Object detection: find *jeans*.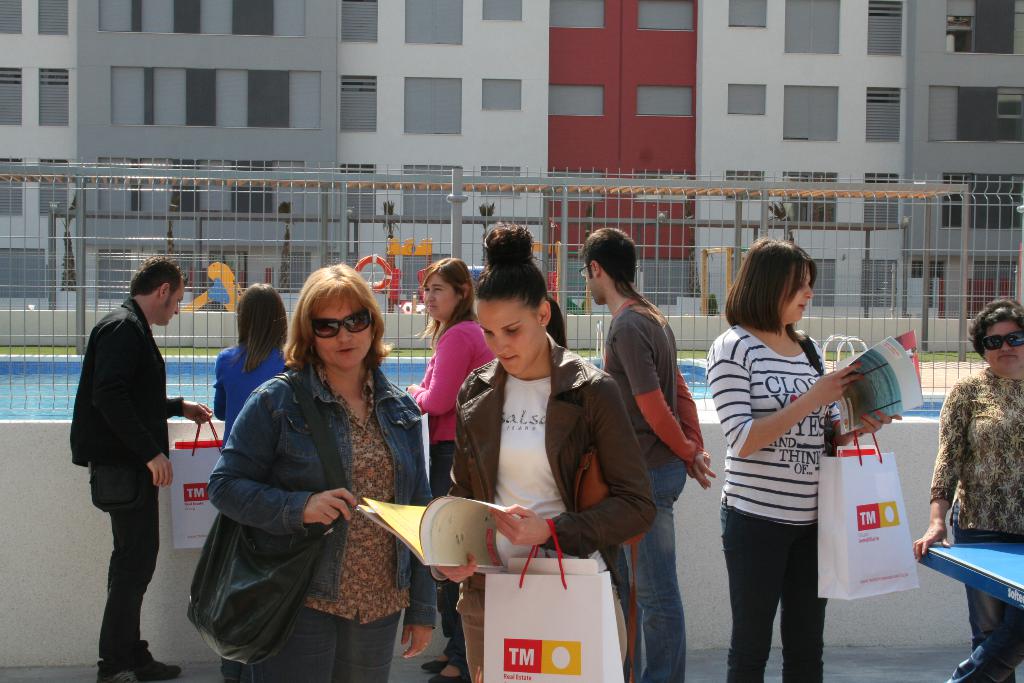
<bbox>719, 497, 829, 682</bbox>.
